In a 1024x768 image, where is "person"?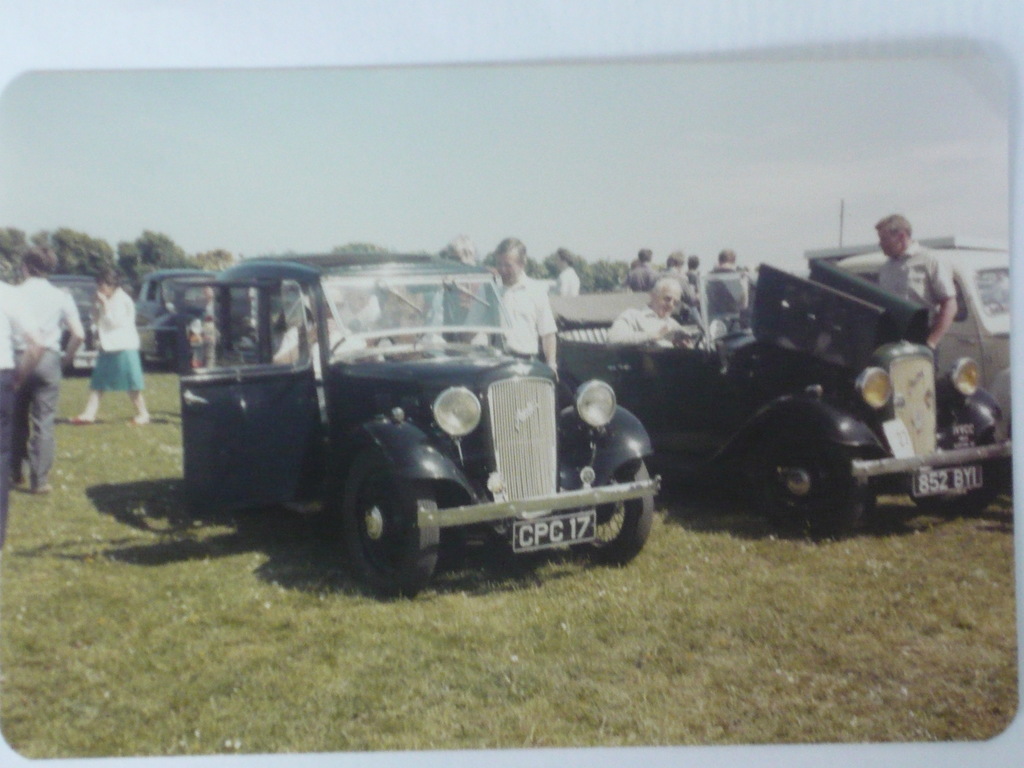
(872,213,959,355).
